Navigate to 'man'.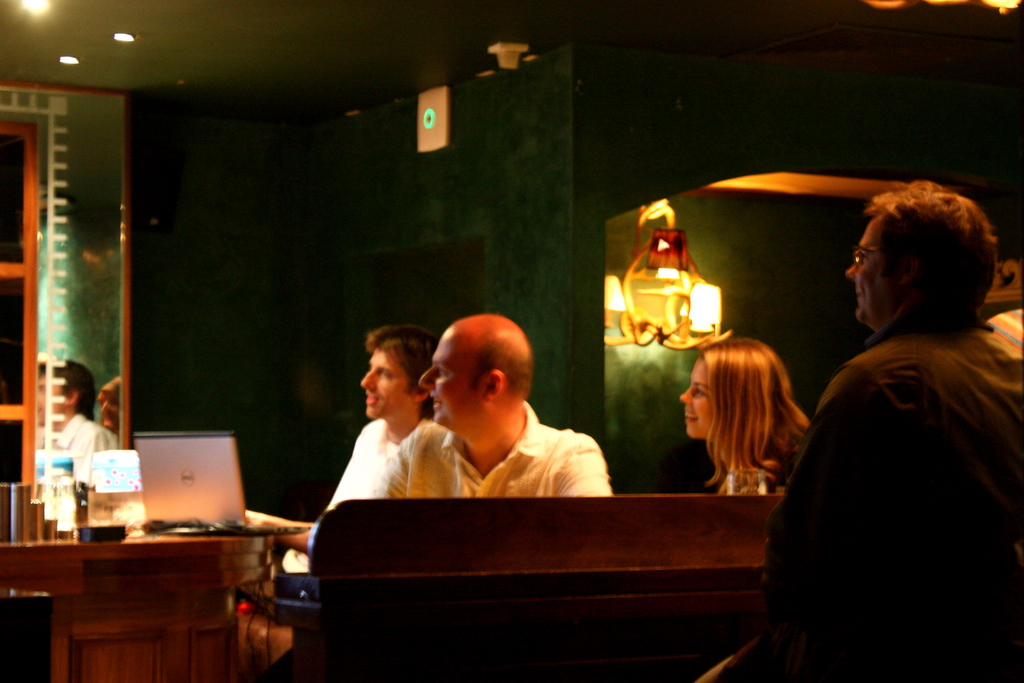
Navigation target: [277, 323, 437, 577].
